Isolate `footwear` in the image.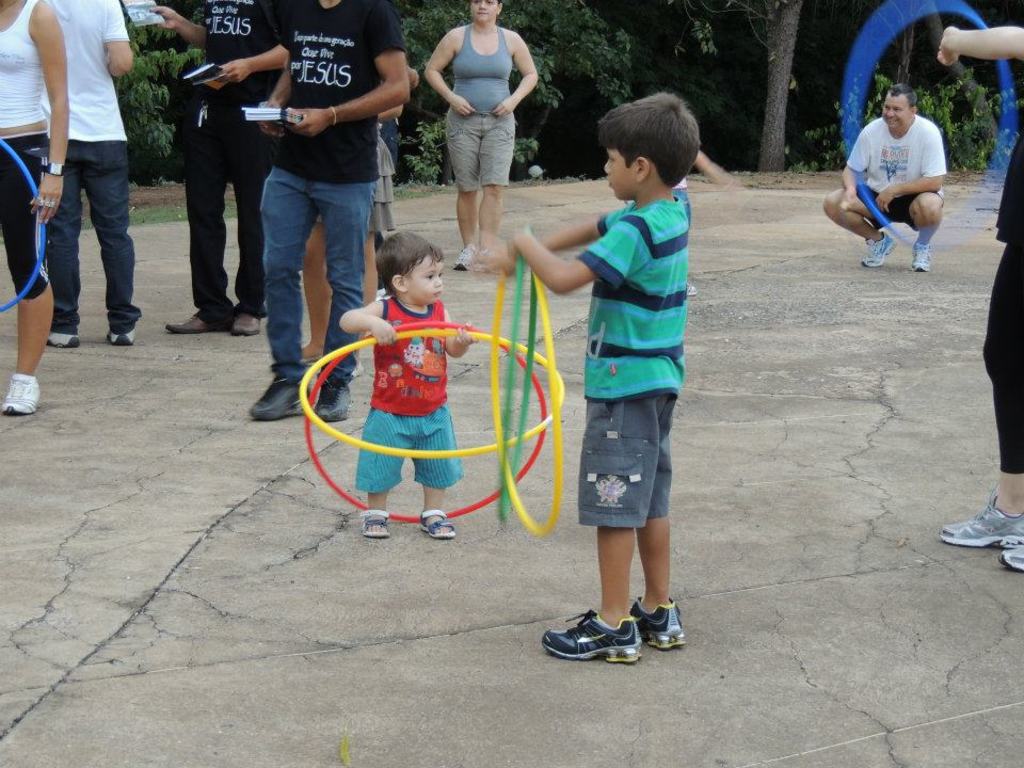
Isolated region: {"left": 160, "top": 307, "right": 235, "bottom": 333}.
